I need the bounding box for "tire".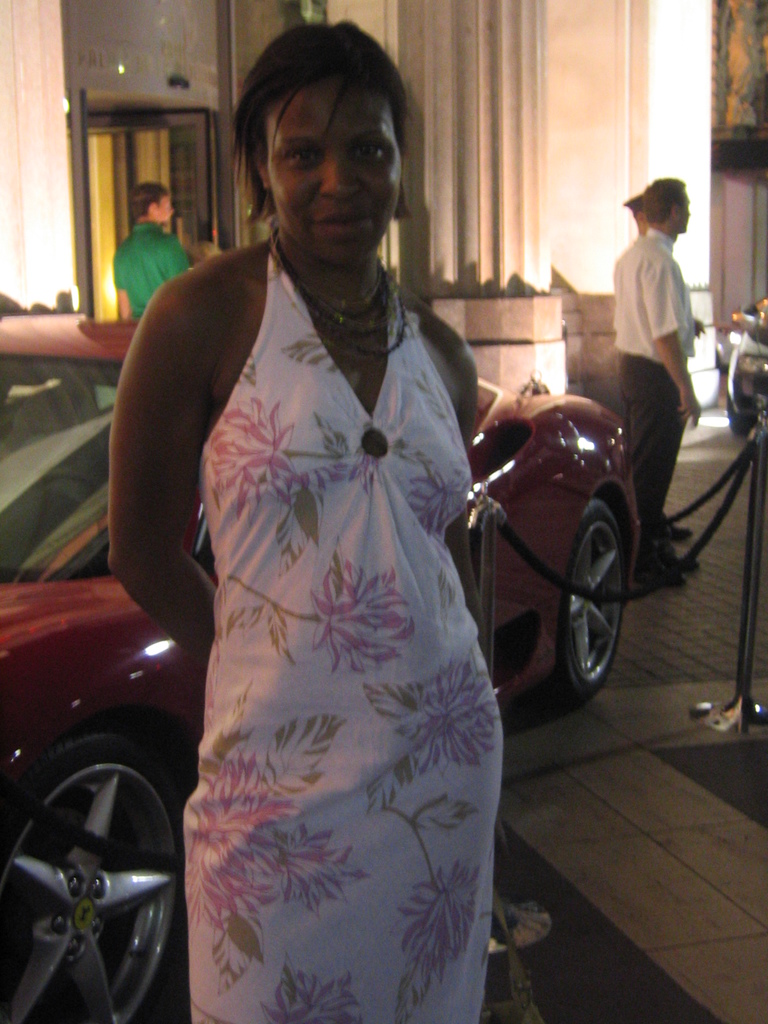
Here it is: bbox=[552, 496, 629, 710].
